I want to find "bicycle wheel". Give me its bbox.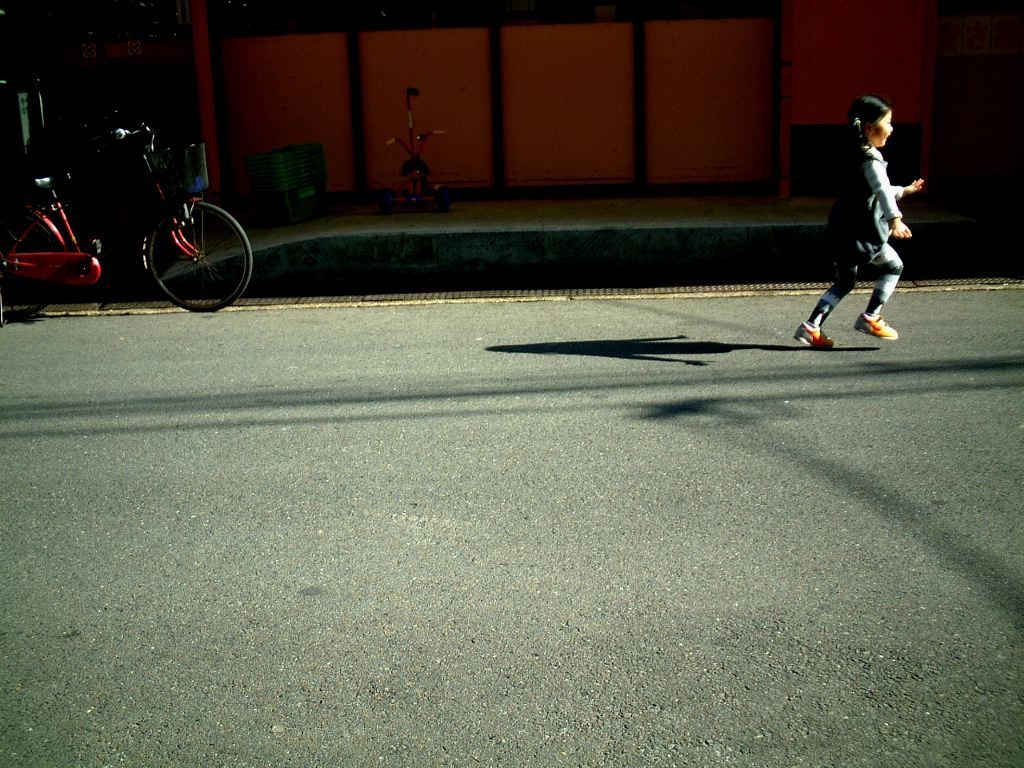
Rect(147, 203, 251, 315).
